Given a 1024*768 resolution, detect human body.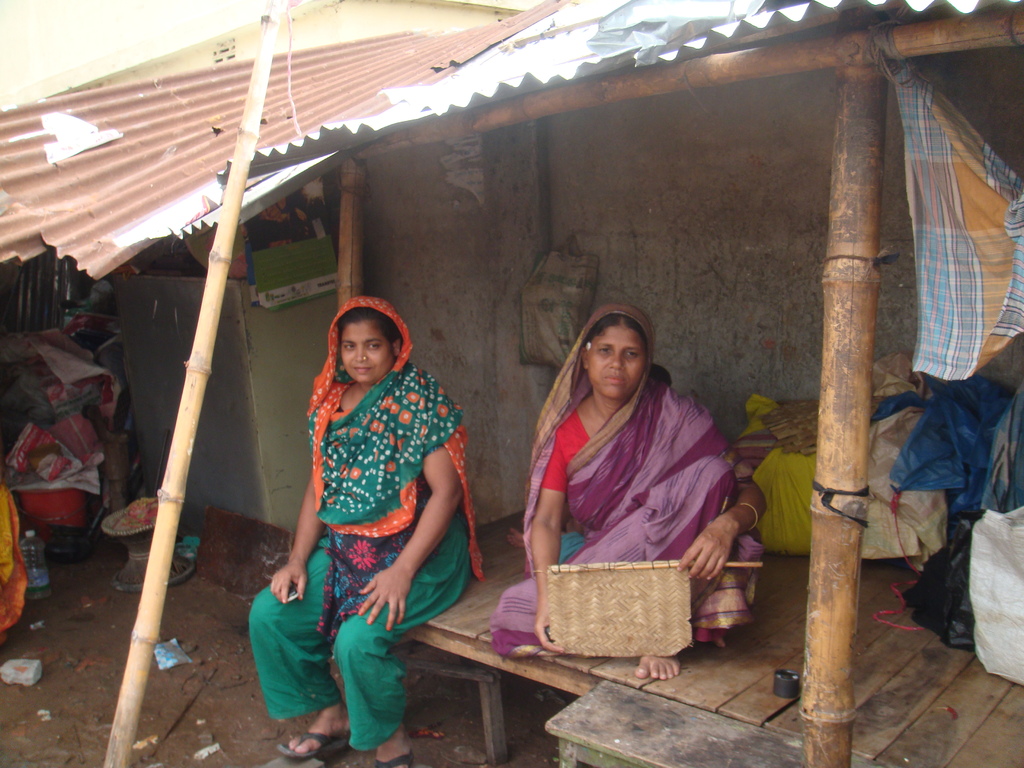
rect(486, 376, 765, 689).
